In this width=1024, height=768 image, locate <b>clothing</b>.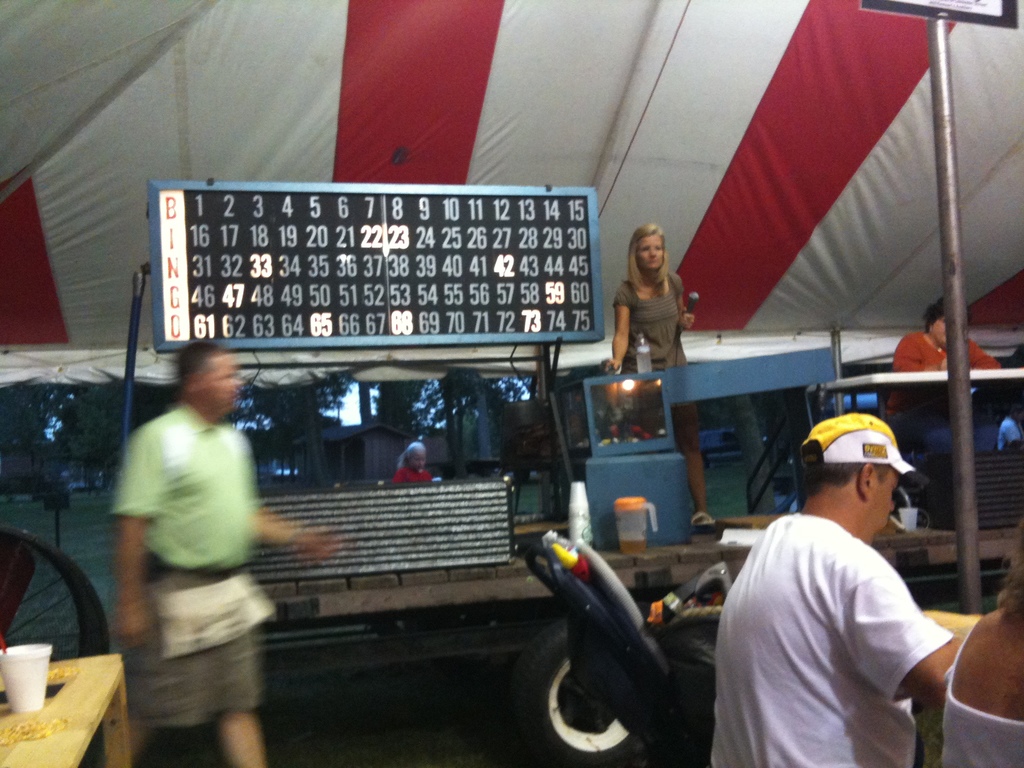
Bounding box: box=[612, 266, 690, 412].
